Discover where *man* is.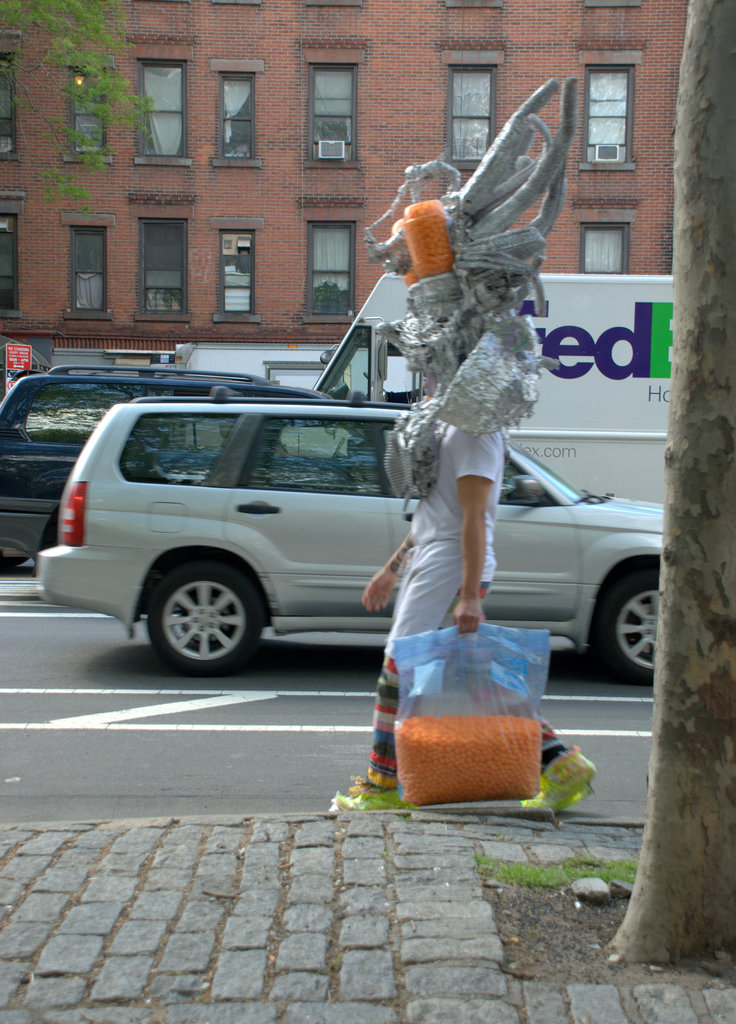
Discovered at <box>333,358,595,811</box>.
